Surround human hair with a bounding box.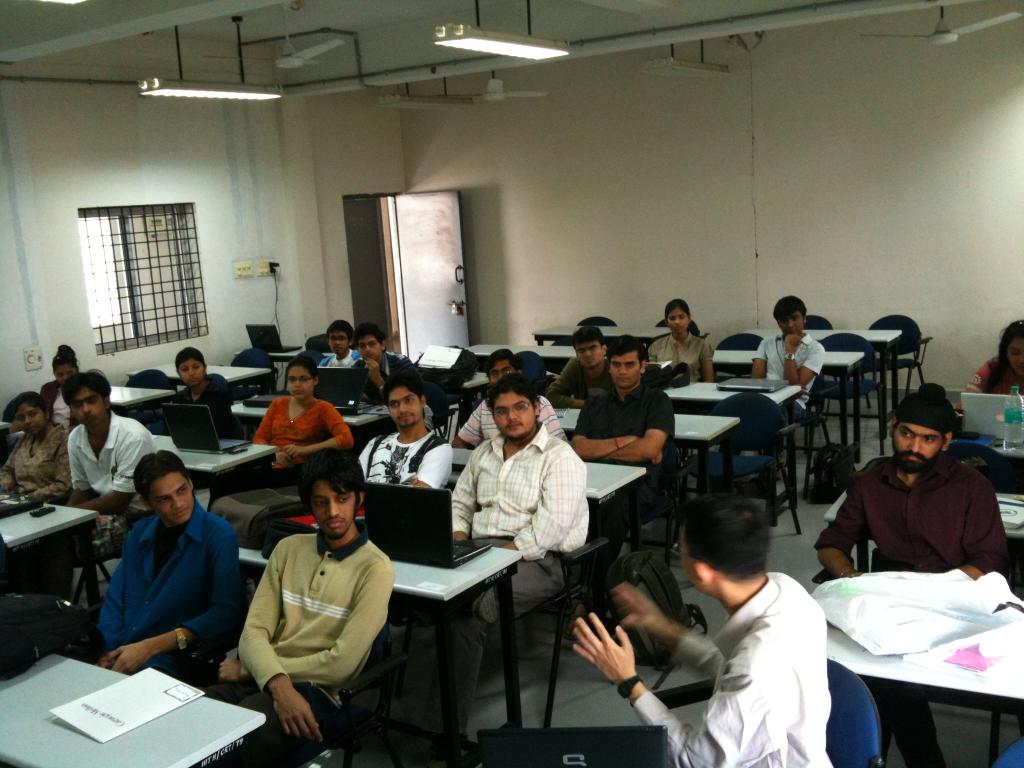
133/447/191/502.
